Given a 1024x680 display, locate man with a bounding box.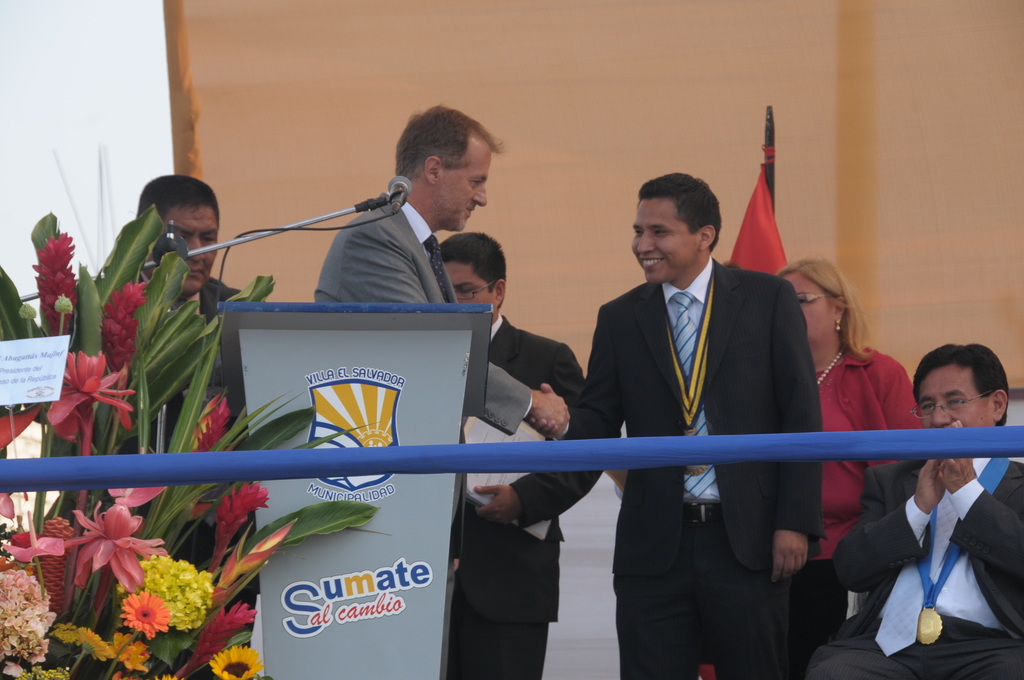
Located: 316,99,570,565.
